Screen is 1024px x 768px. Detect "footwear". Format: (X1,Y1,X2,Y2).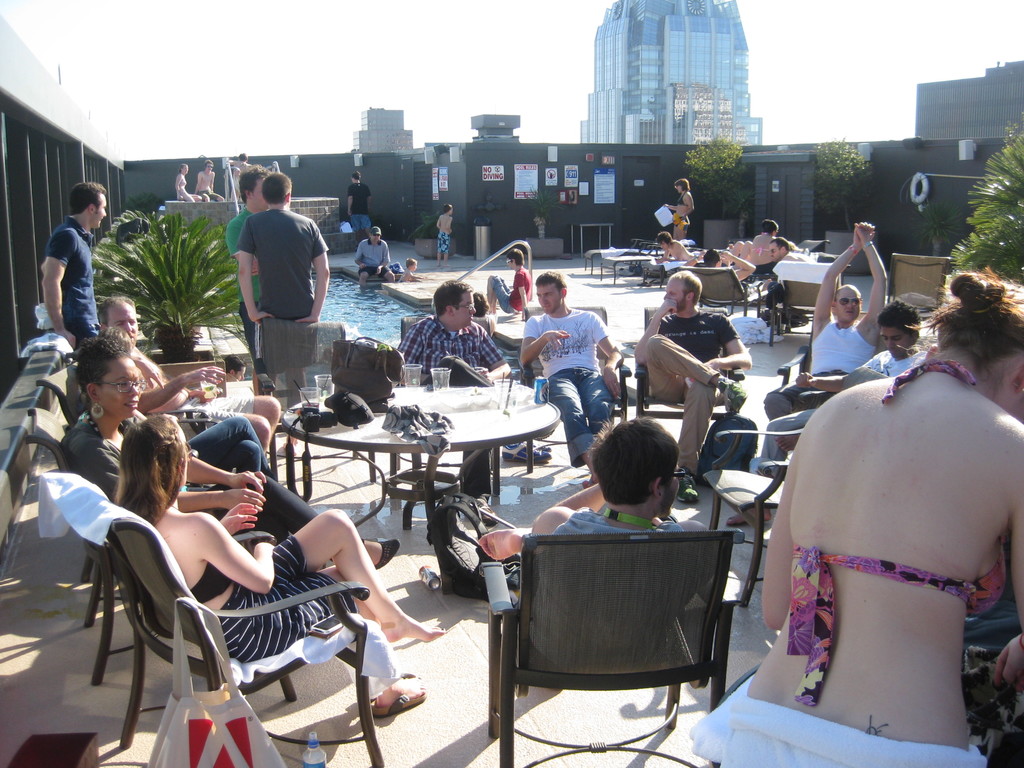
(373,538,401,566).
